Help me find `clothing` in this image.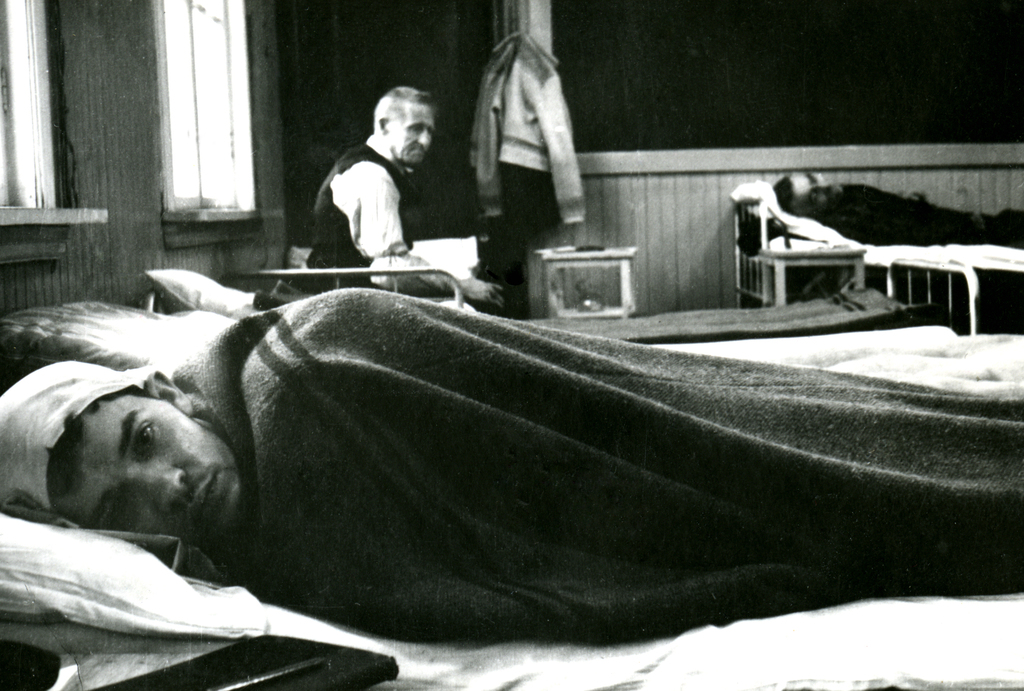
Found it: <box>458,31,599,242</box>.
